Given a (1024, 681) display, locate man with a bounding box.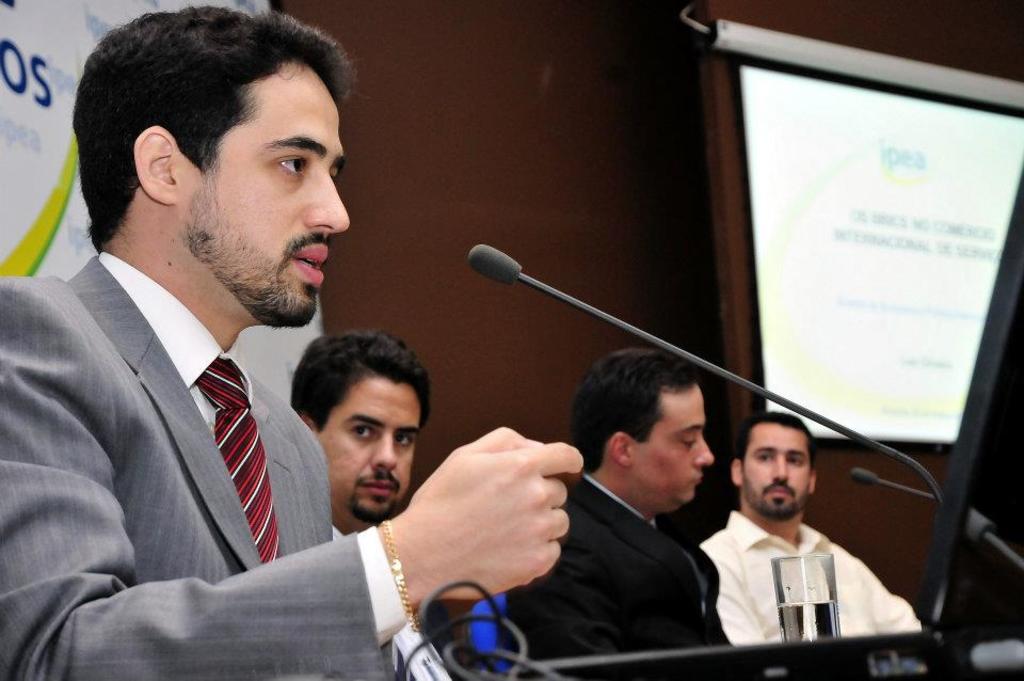
Located: 0,10,583,680.
